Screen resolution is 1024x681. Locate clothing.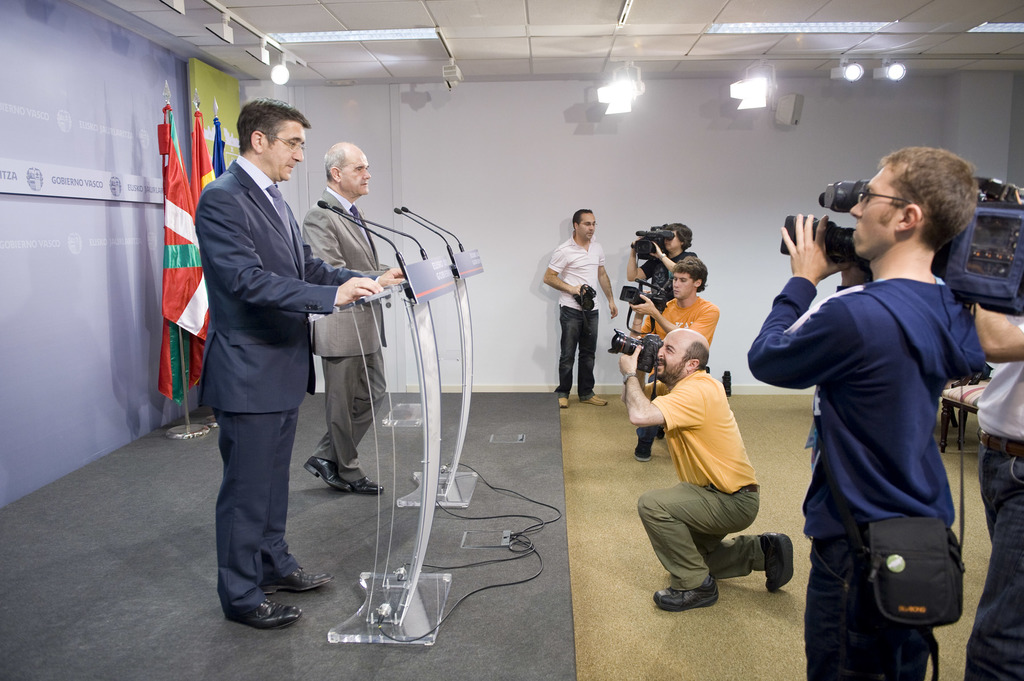
detection(770, 186, 988, 652).
